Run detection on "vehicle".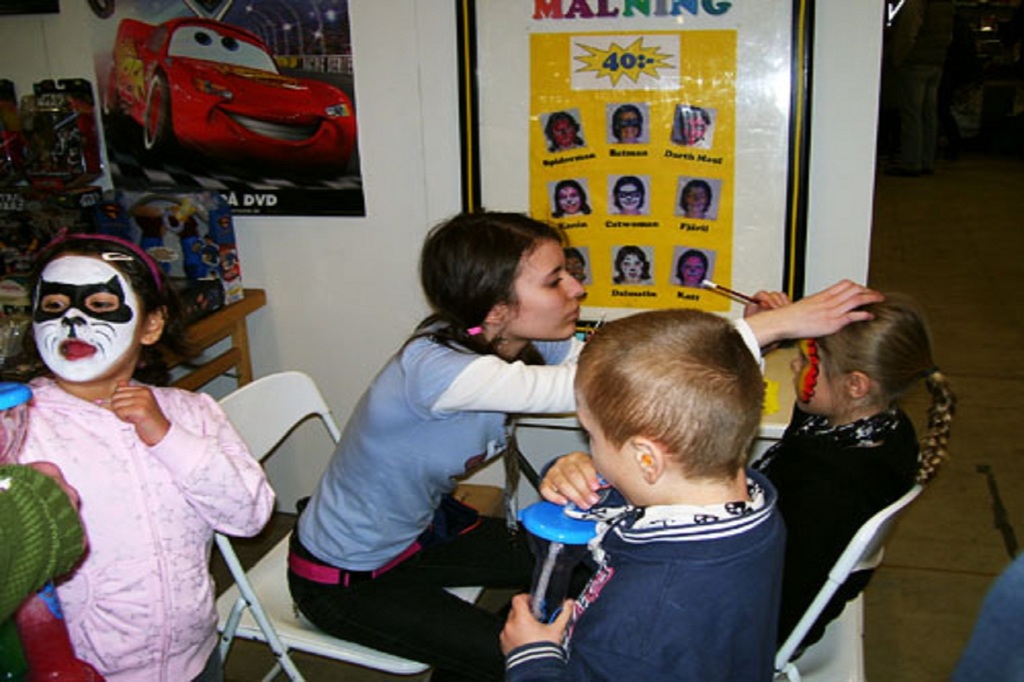
Result: 134,198,228,316.
